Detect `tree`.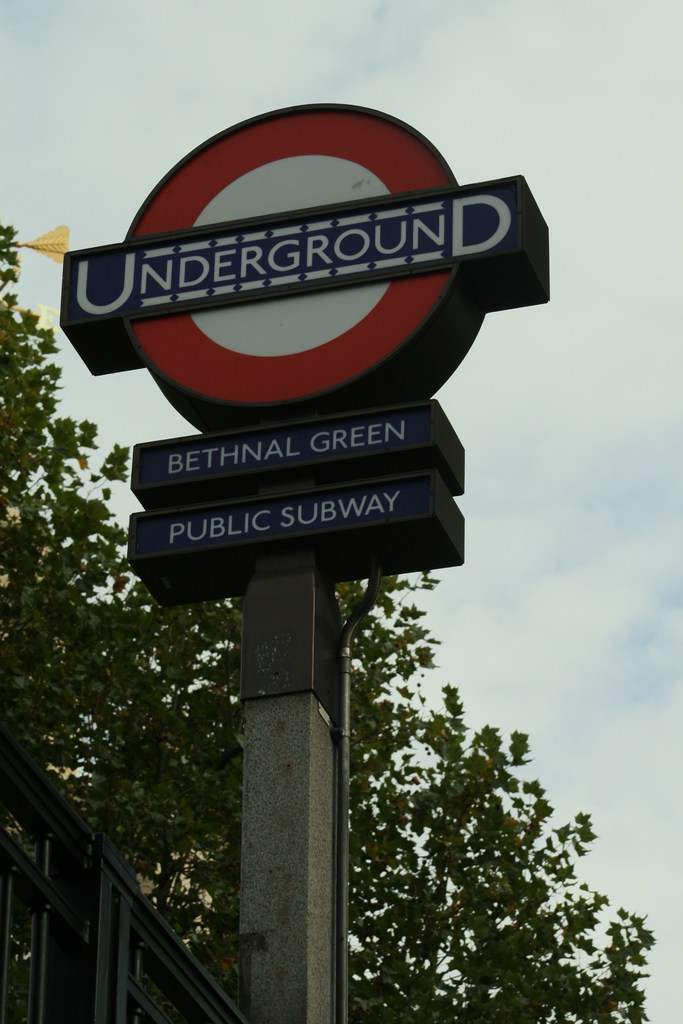
Detected at BBox(0, 221, 651, 1023).
